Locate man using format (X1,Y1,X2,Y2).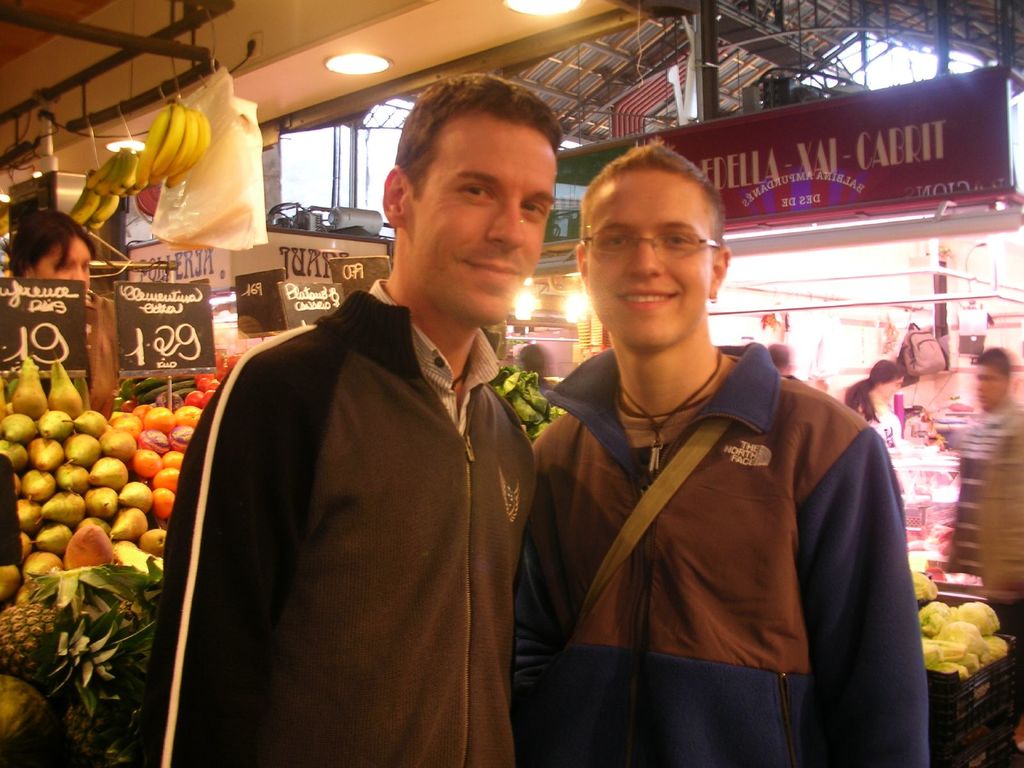
(943,349,1023,767).
